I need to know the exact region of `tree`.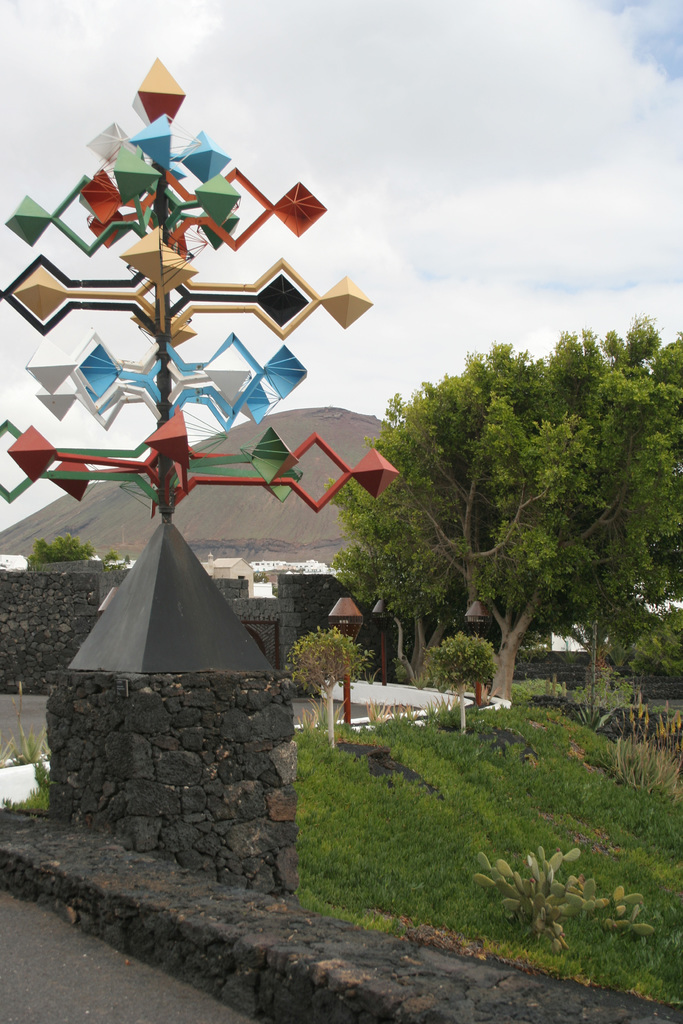
Region: [322, 314, 682, 700].
